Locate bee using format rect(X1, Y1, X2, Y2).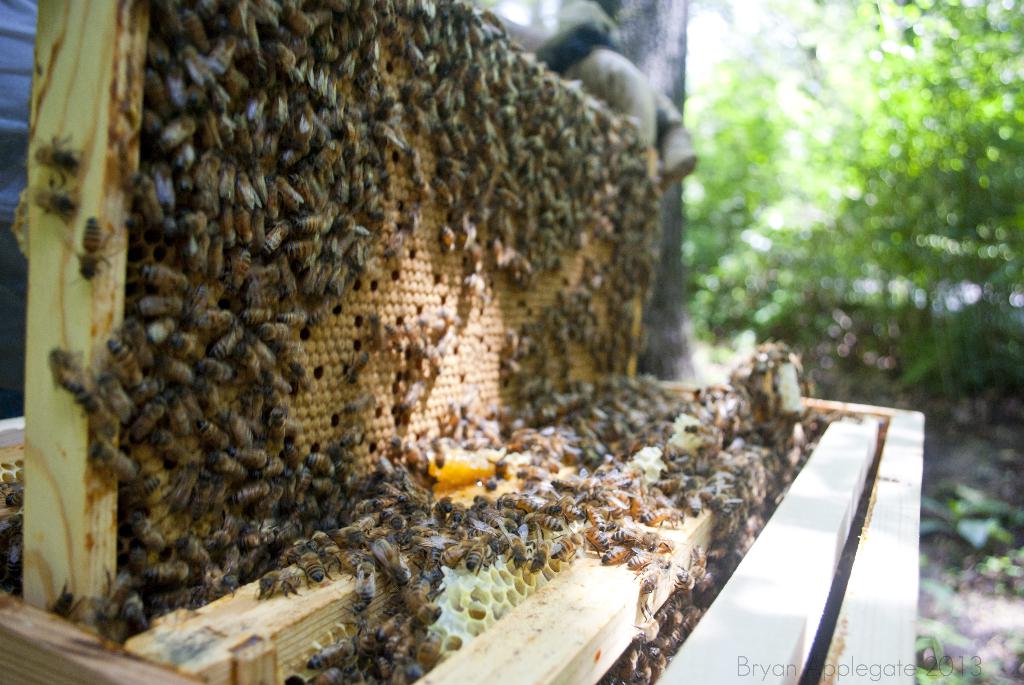
rect(161, 475, 191, 514).
